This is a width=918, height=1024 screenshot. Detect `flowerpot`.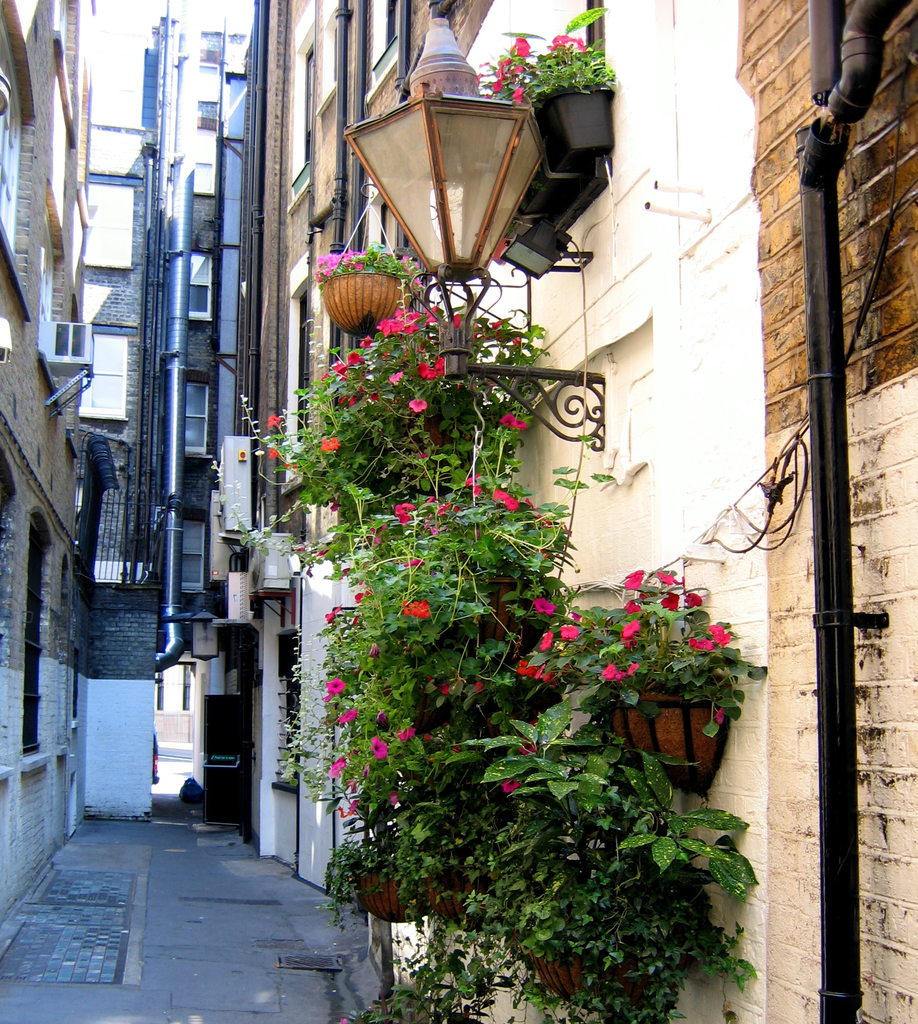
517, 942, 613, 998.
